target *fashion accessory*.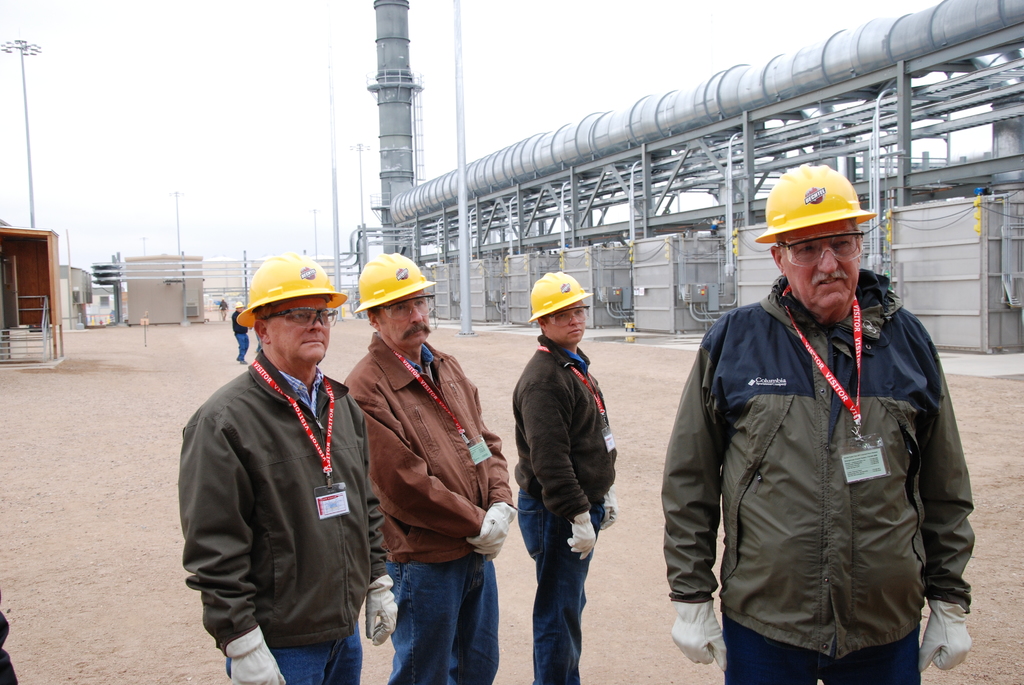
Target region: bbox=[536, 342, 616, 451].
